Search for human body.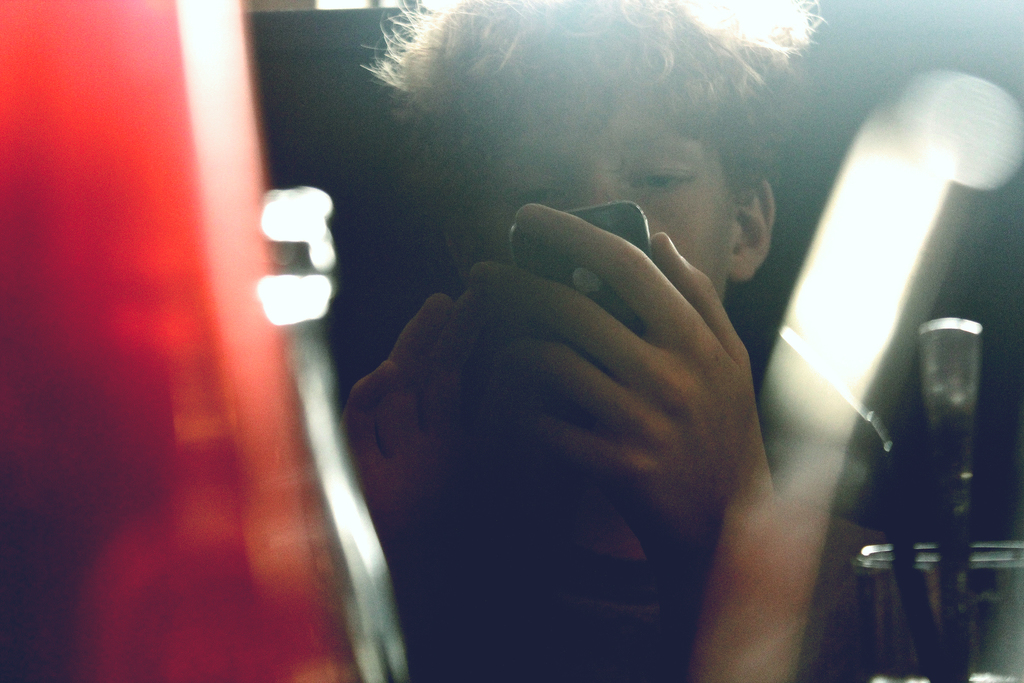
Found at x1=259, y1=16, x2=858, y2=678.
